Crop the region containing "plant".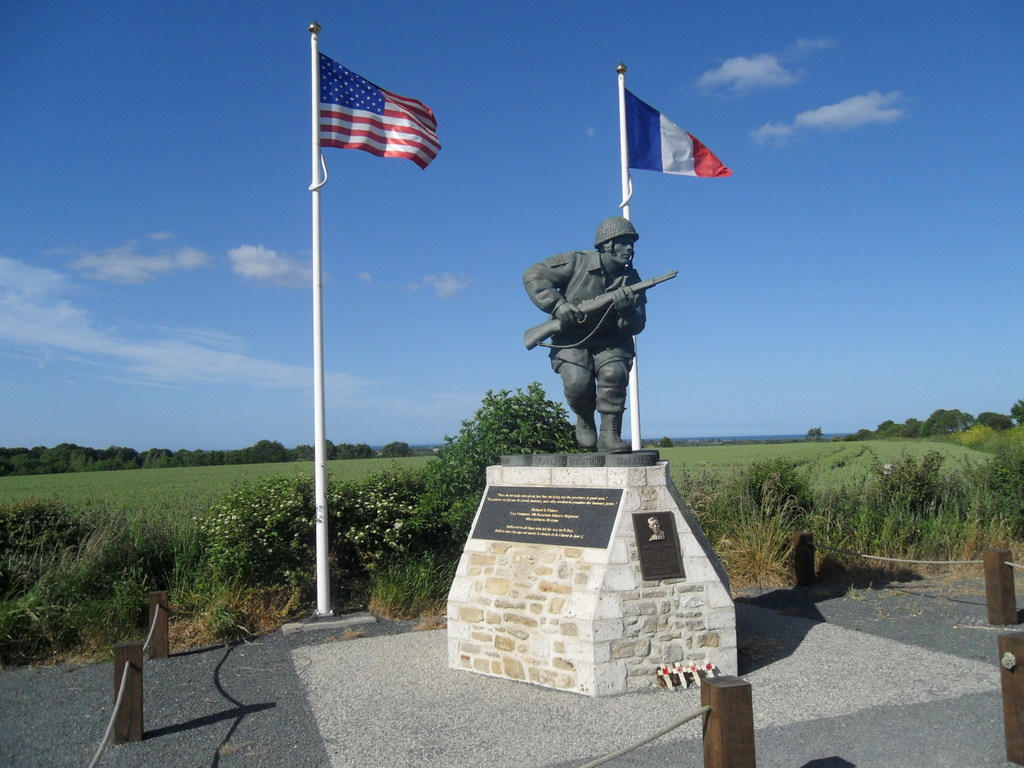
Crop region: (729,484,802,588).
